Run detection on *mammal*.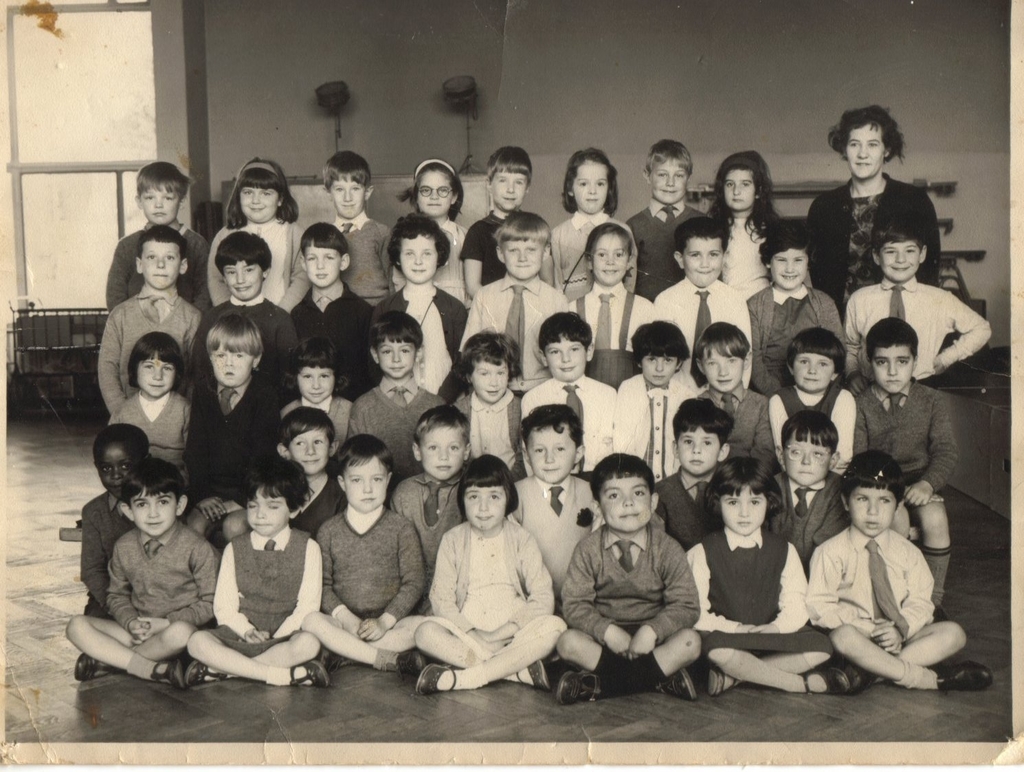
Result: box=[309, 146, 394, 303].
